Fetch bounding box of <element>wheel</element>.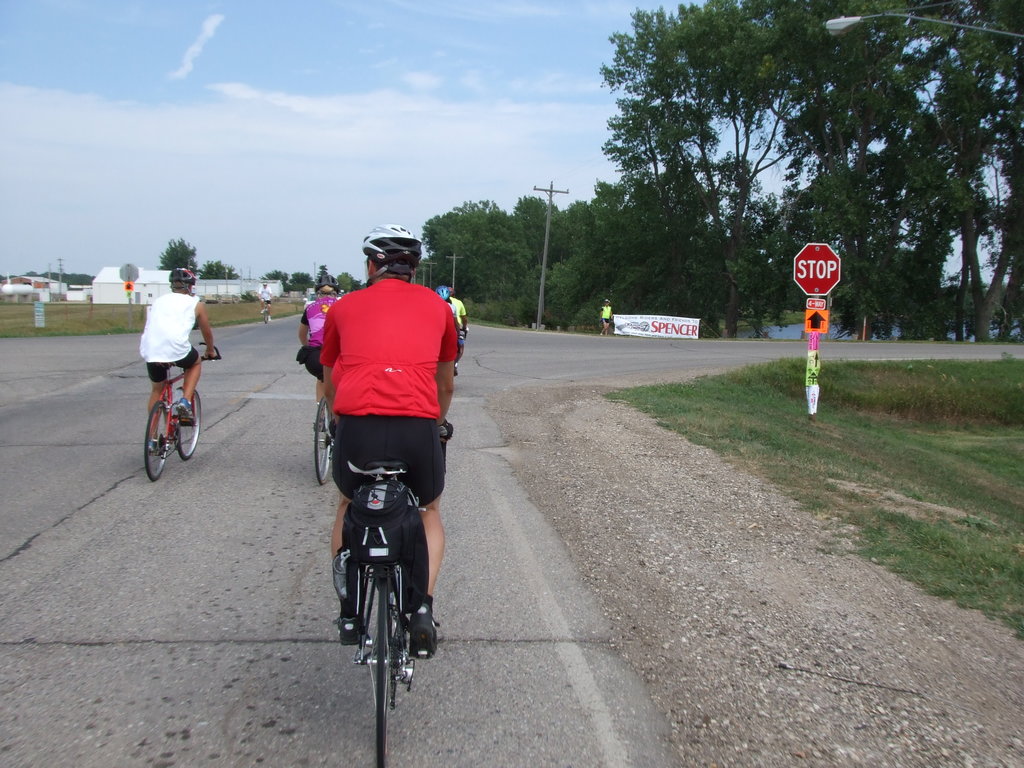
Bbox: select_region(376, 580, 394, 767).
